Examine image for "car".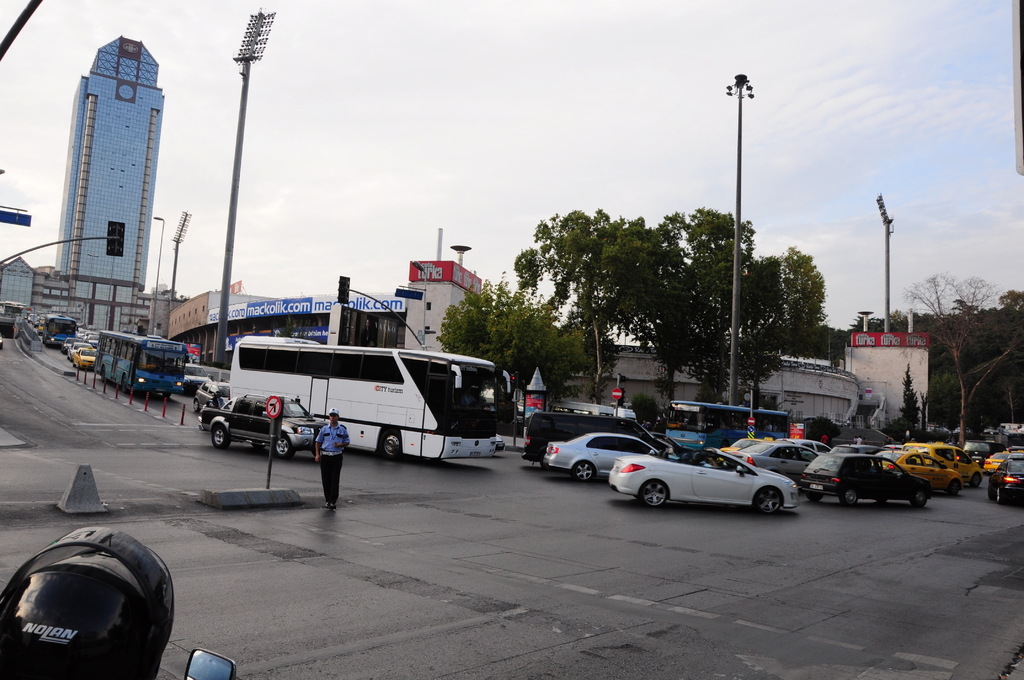
Examination result: x1=0 y1=334 x2=3 y2=353.
